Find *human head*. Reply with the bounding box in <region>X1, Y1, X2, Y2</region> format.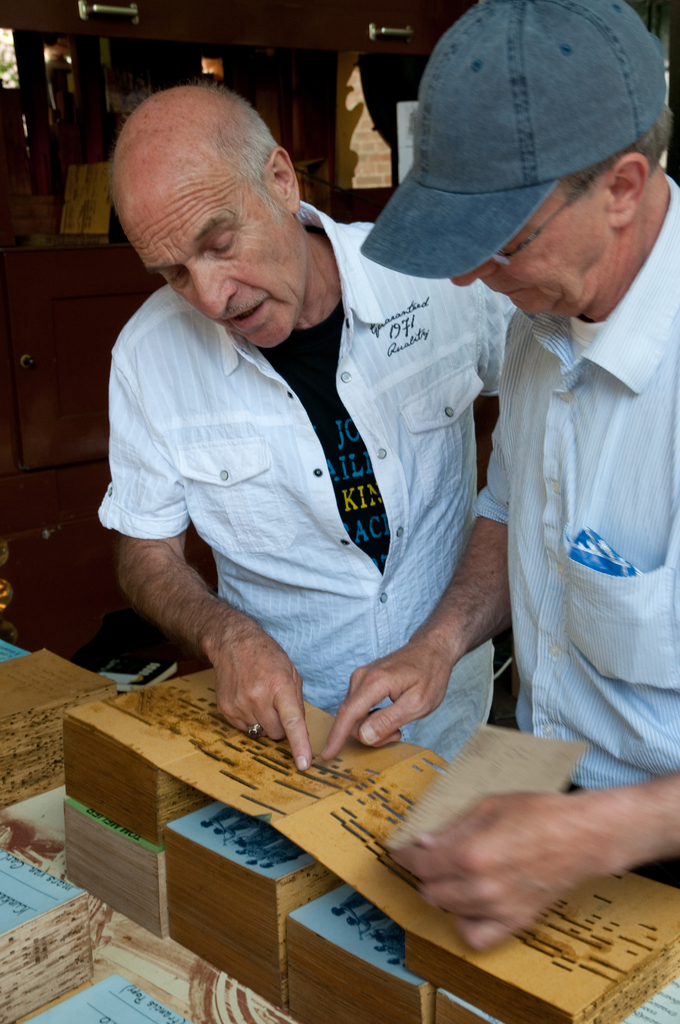
<region>413, 0, 676, 324</region>.
